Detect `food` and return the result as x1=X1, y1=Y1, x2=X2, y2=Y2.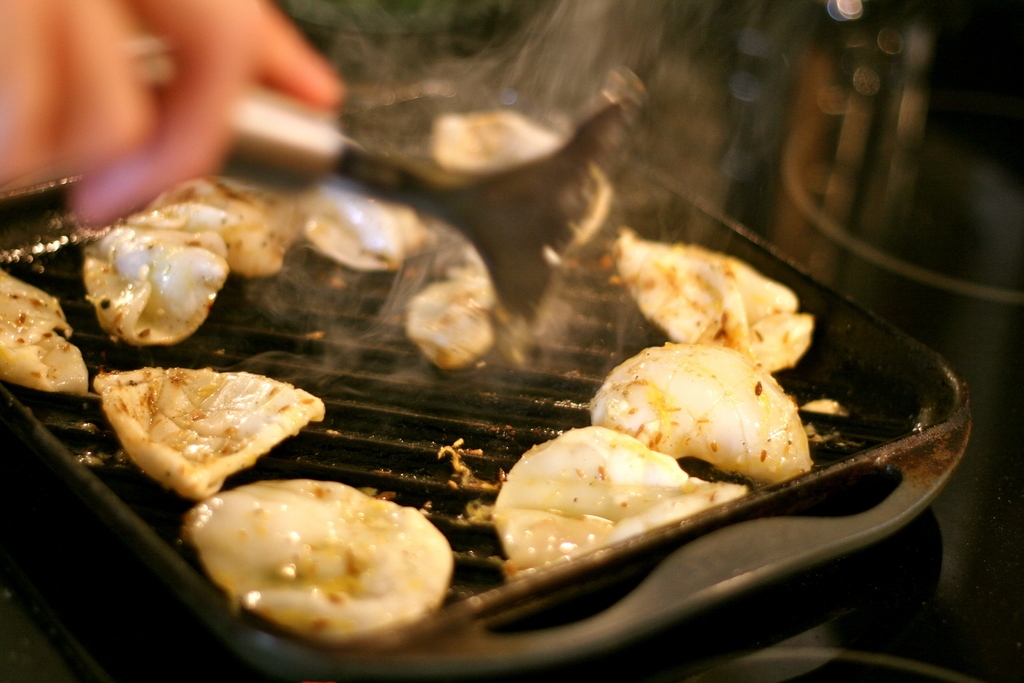
x1=490, y1=422, x2=741, y2=587.
